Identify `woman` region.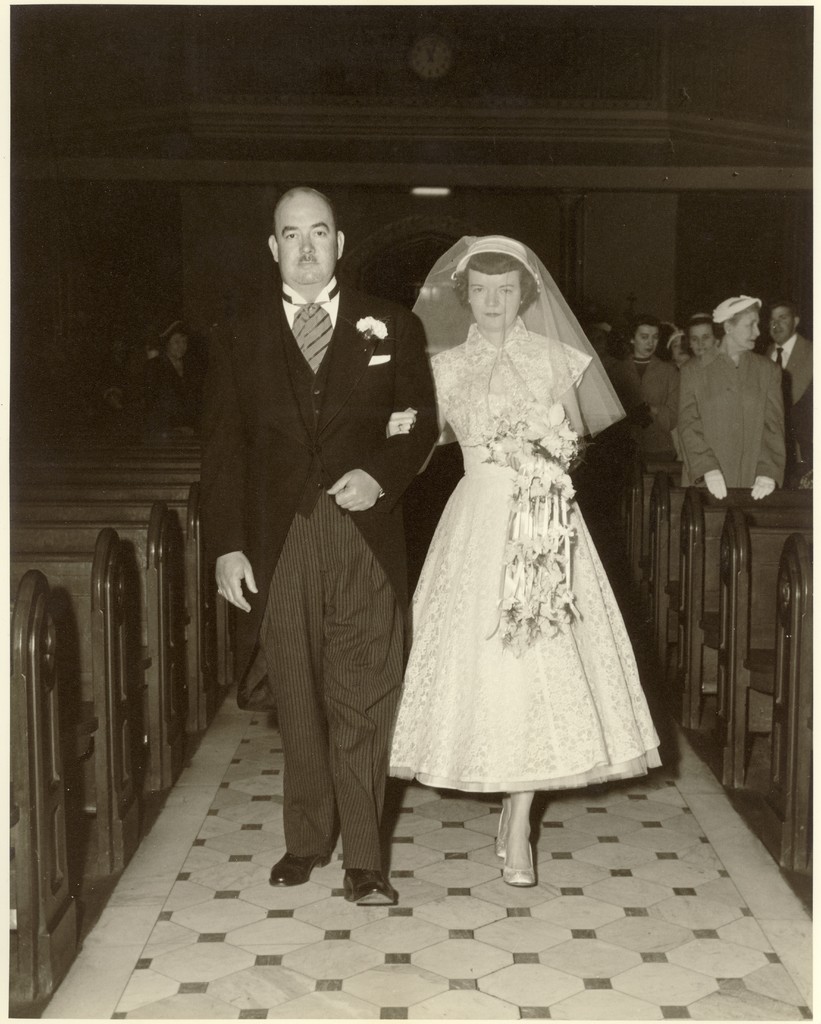
Region: rect(671, 289, 791, 511).
